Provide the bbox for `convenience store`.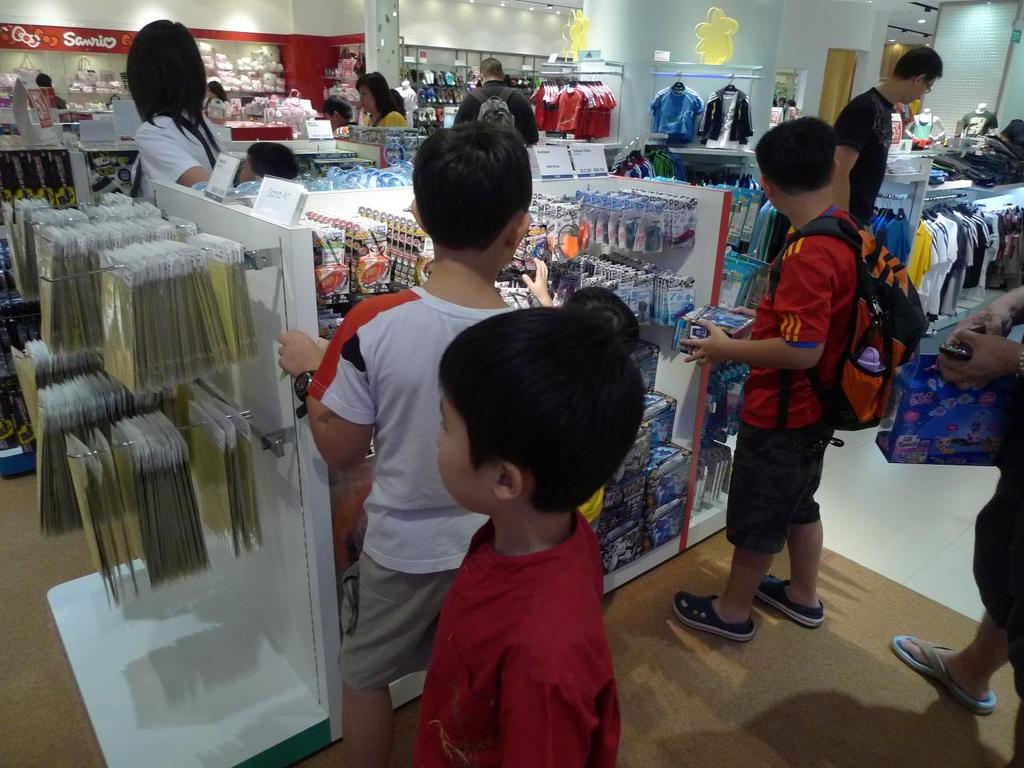
[left=0, top=0, right=1023, bottom=767].
